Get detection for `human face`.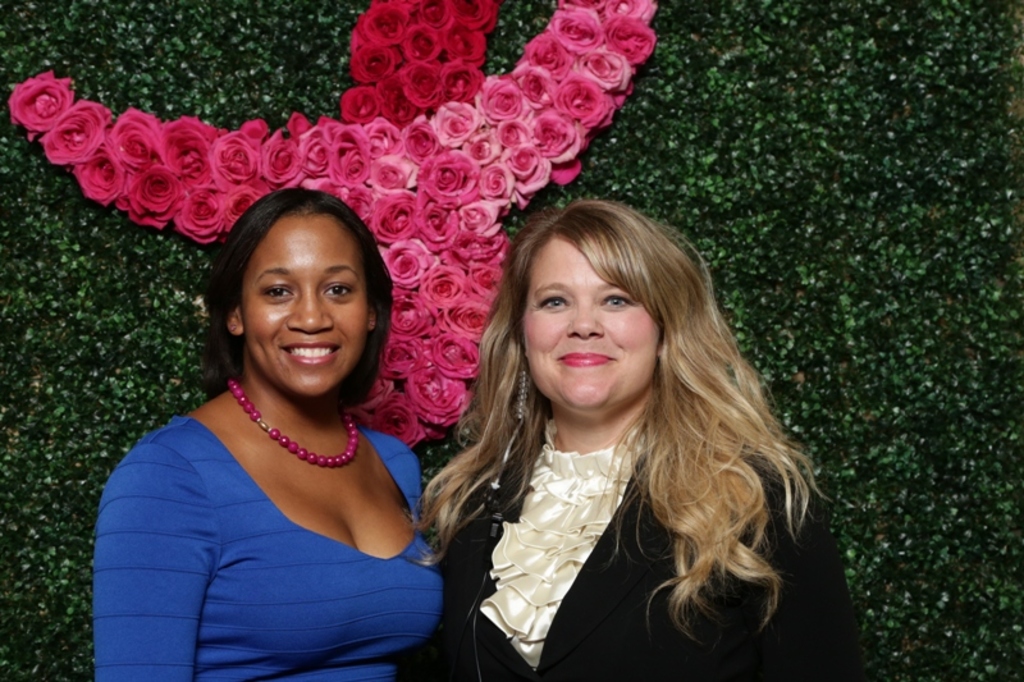
Detection: select_region(524, 234, 658, 416).
